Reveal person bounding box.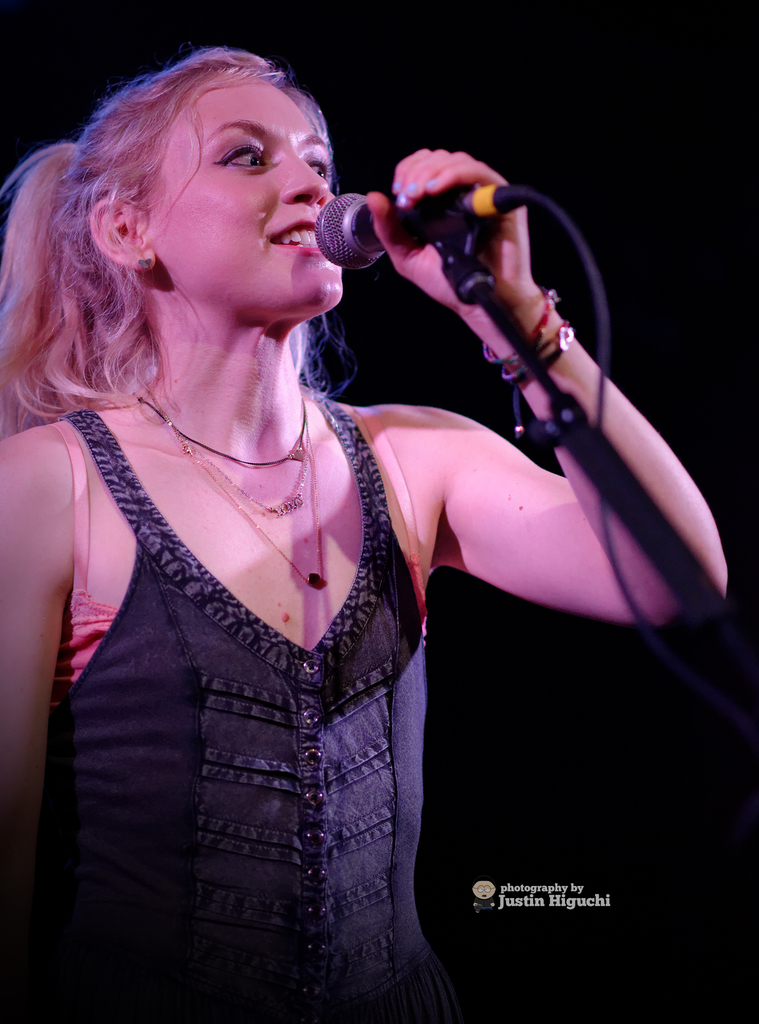
Revealed: (0, 42, 731, 1022).
